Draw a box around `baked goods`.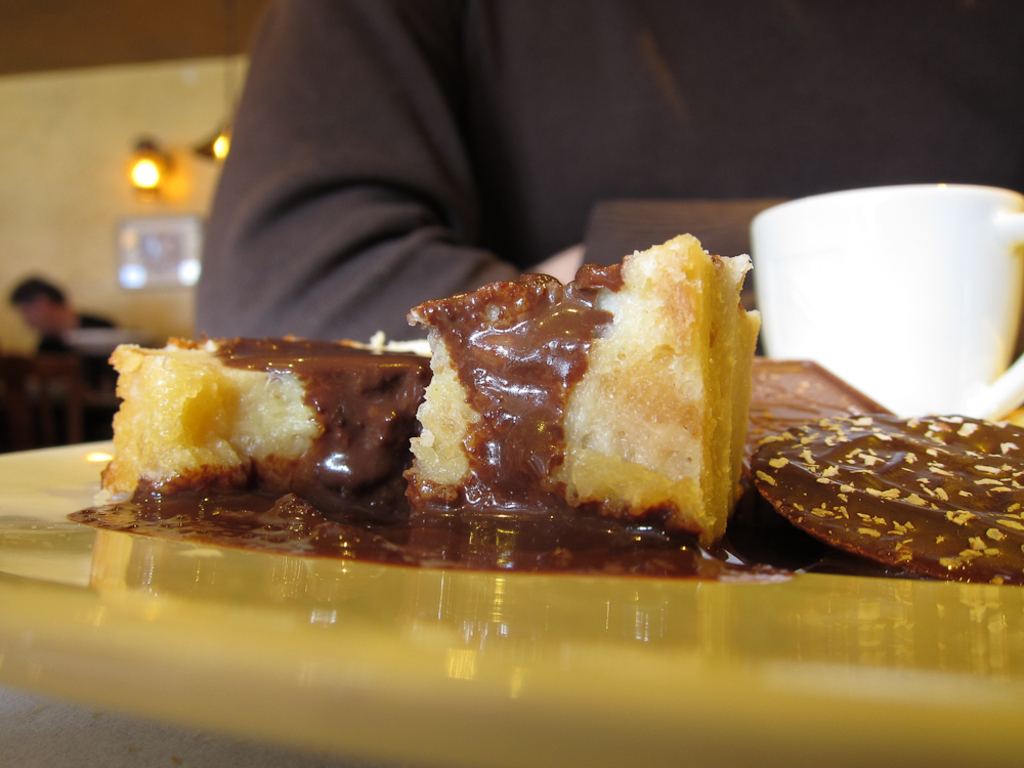
box(738, 358, 1023, 585).
